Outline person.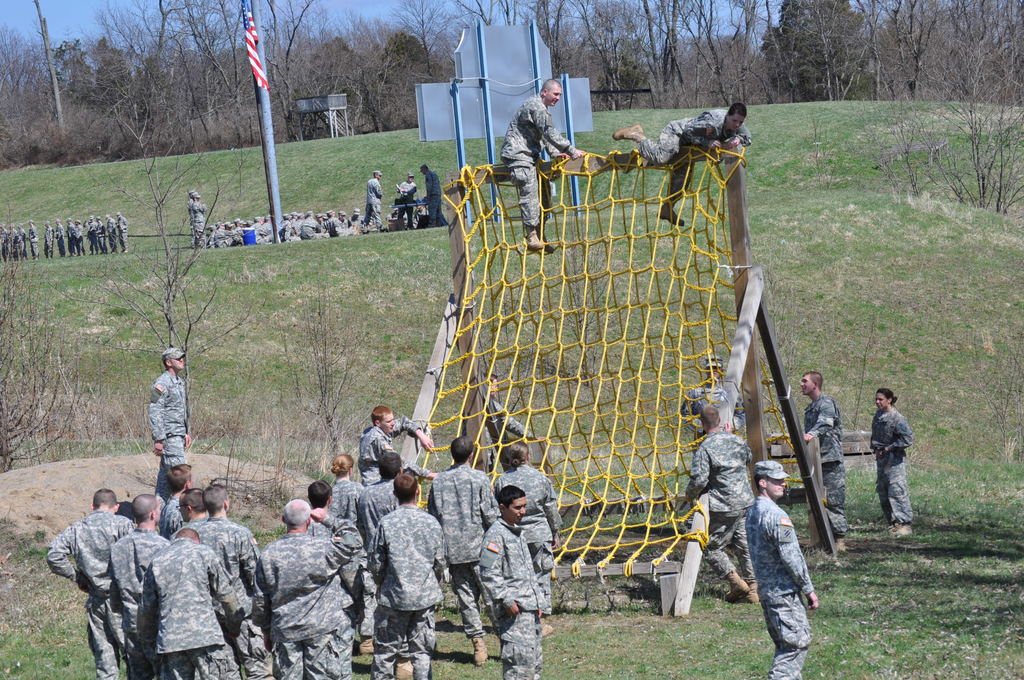
Outline: left=186, top=482, right=260, bottom=679.
